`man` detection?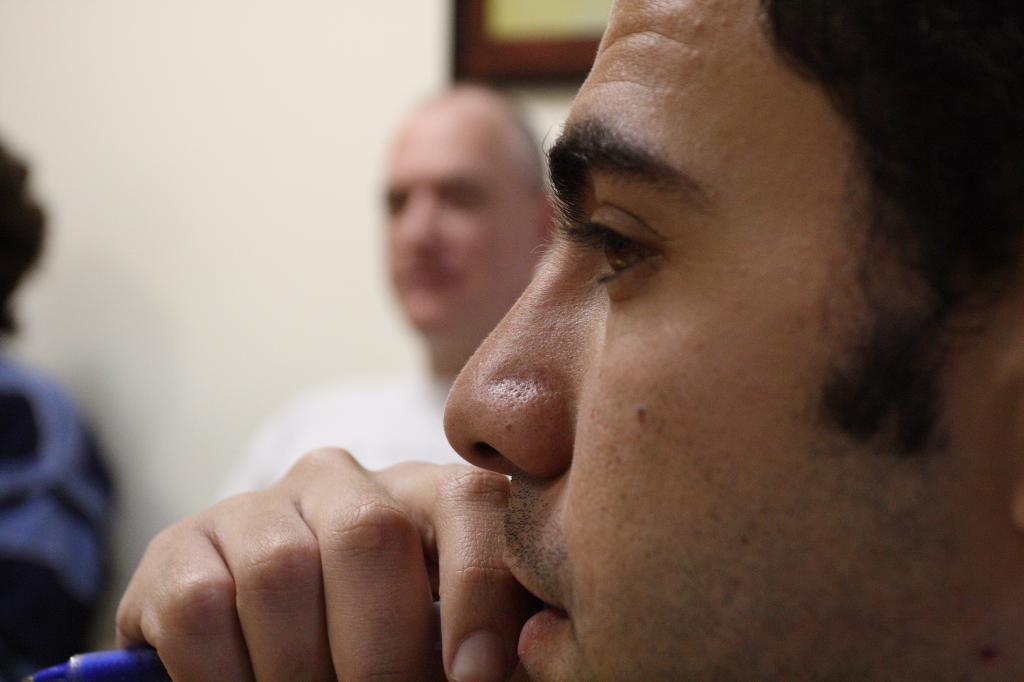
{"left": 113, "top": 0, "right": 1023, "bottom": 681}
